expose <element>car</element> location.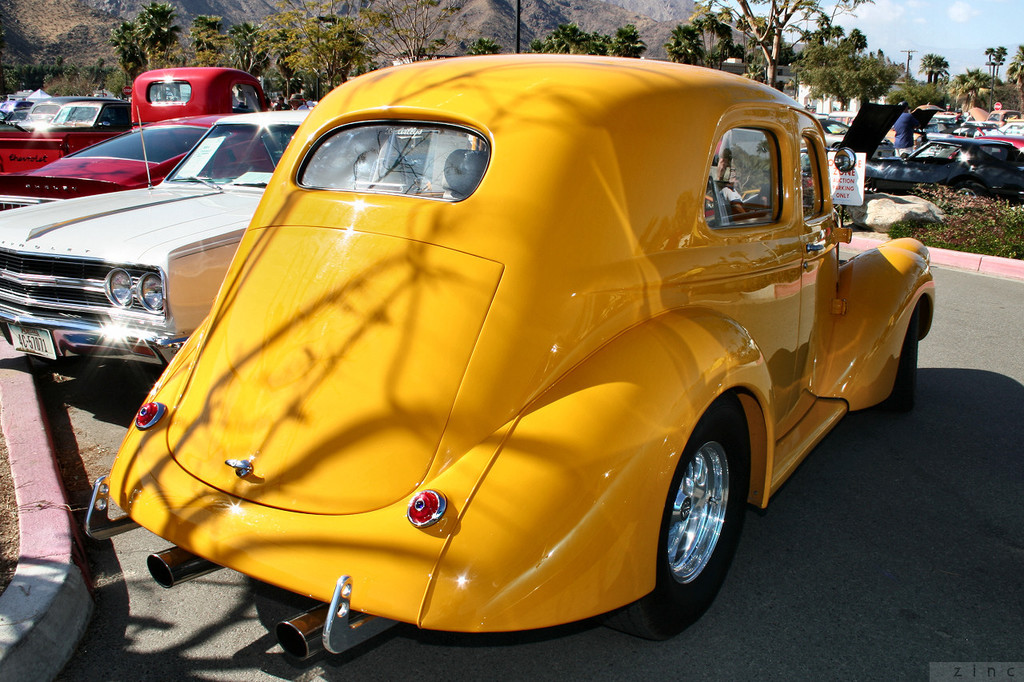
Exposed at <bbox>798, 114, 902, 176</bbox>.
